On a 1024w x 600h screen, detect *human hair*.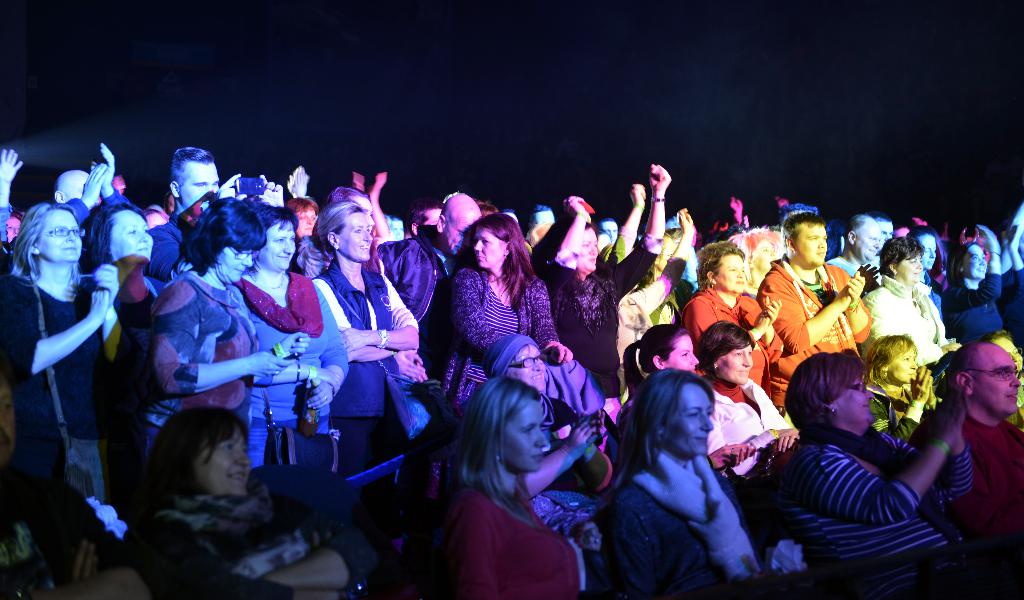
select_region(691, 317, 757, 373).
